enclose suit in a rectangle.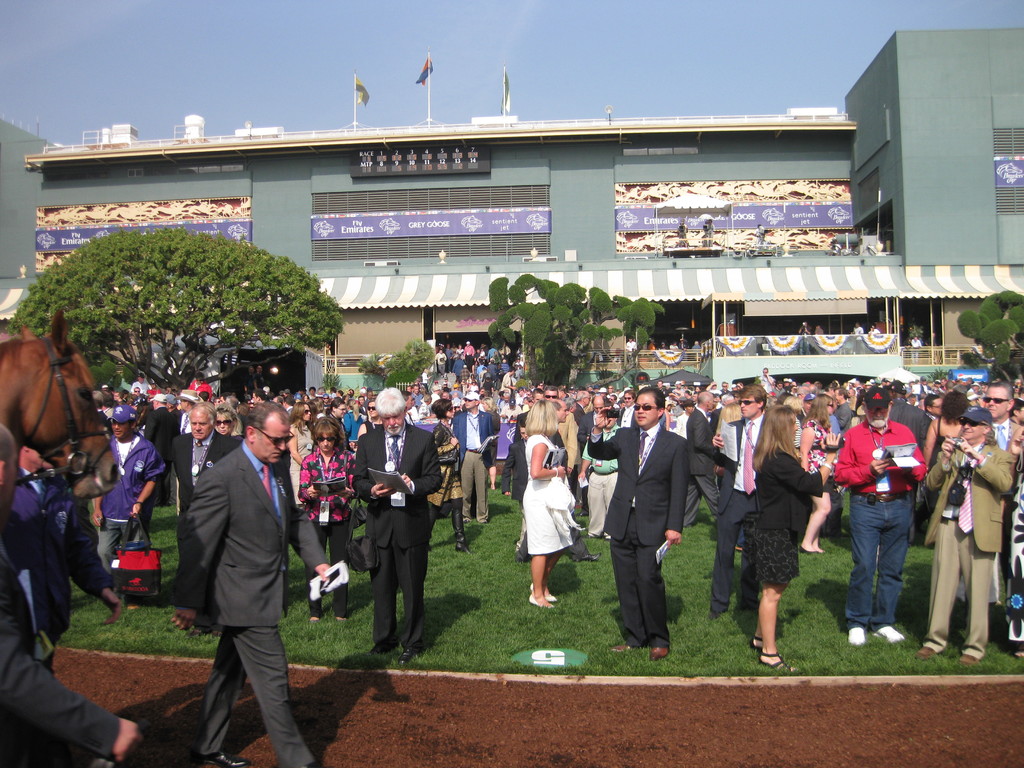
box=[619, 401, 637, 424].
